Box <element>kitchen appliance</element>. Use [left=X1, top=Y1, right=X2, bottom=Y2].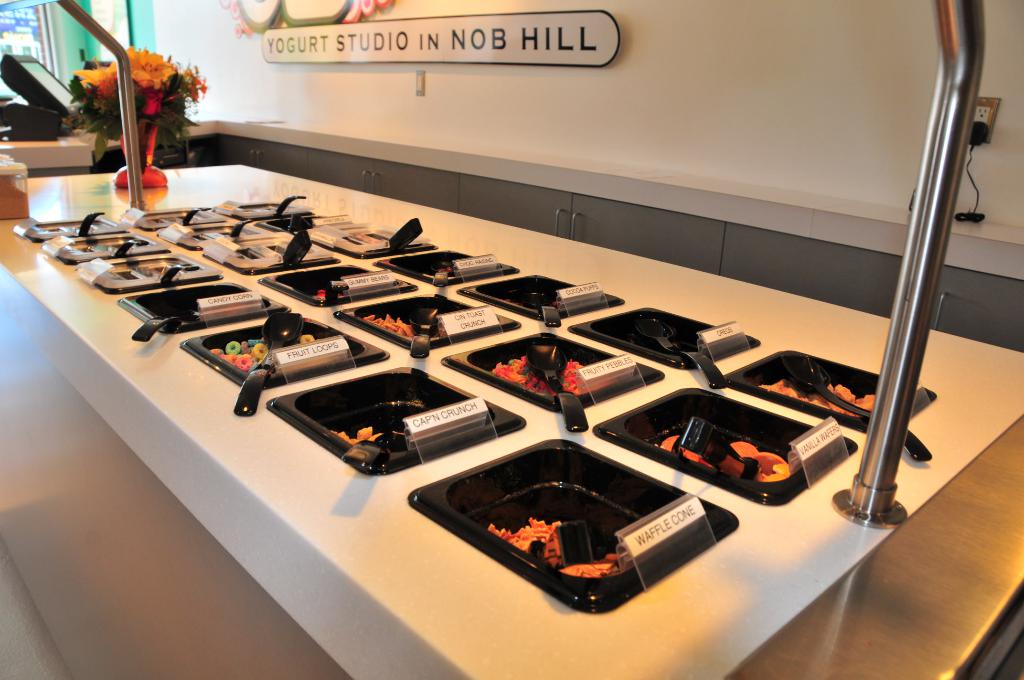
[left=268, top=264, right=399, bottom=305].
